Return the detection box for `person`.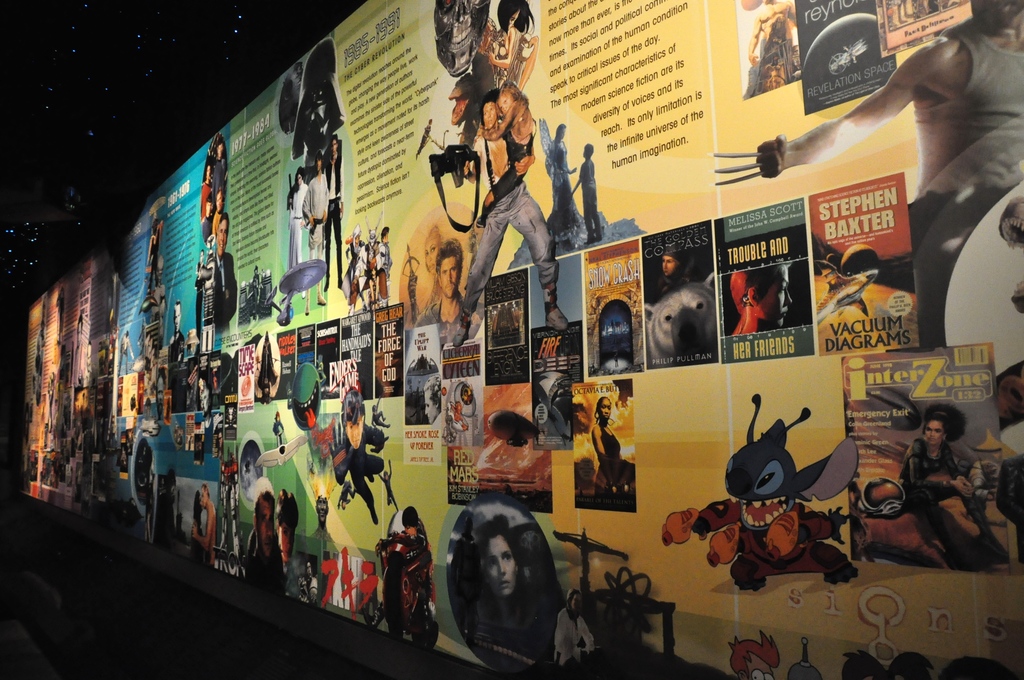
590:393:637:499.
